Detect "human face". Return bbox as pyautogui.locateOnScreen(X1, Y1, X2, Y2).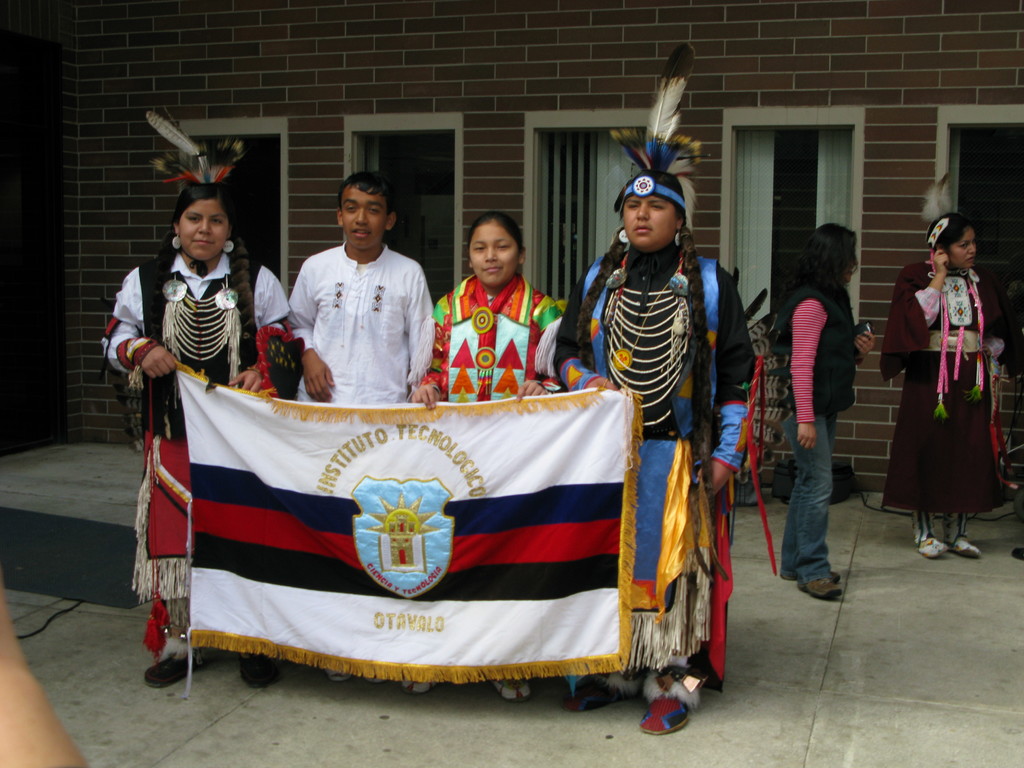
pyautogui.locateOnScreen(469, 221, 520, 289).
